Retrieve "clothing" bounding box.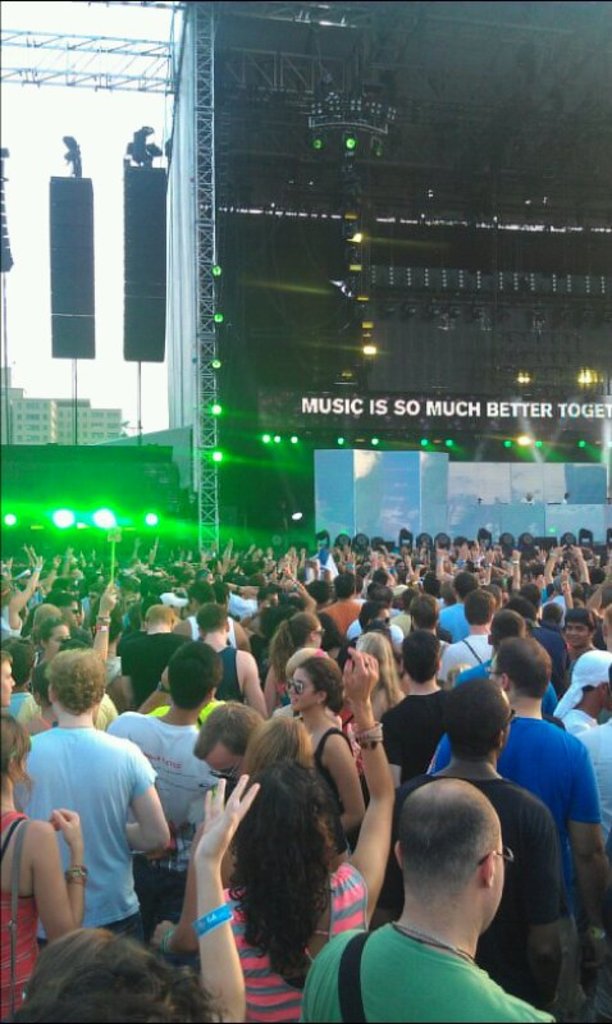
Bounding box: x1=530, y1=620, x2=567, y2=705.
